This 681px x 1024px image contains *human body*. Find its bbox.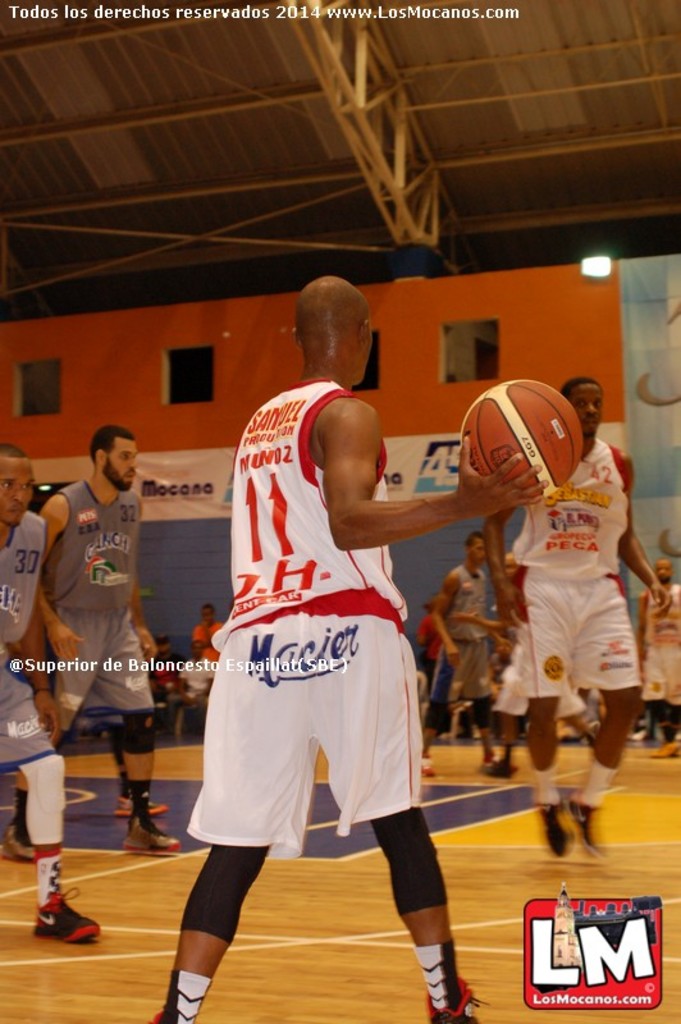
locate(426, 566, 516, 773).
